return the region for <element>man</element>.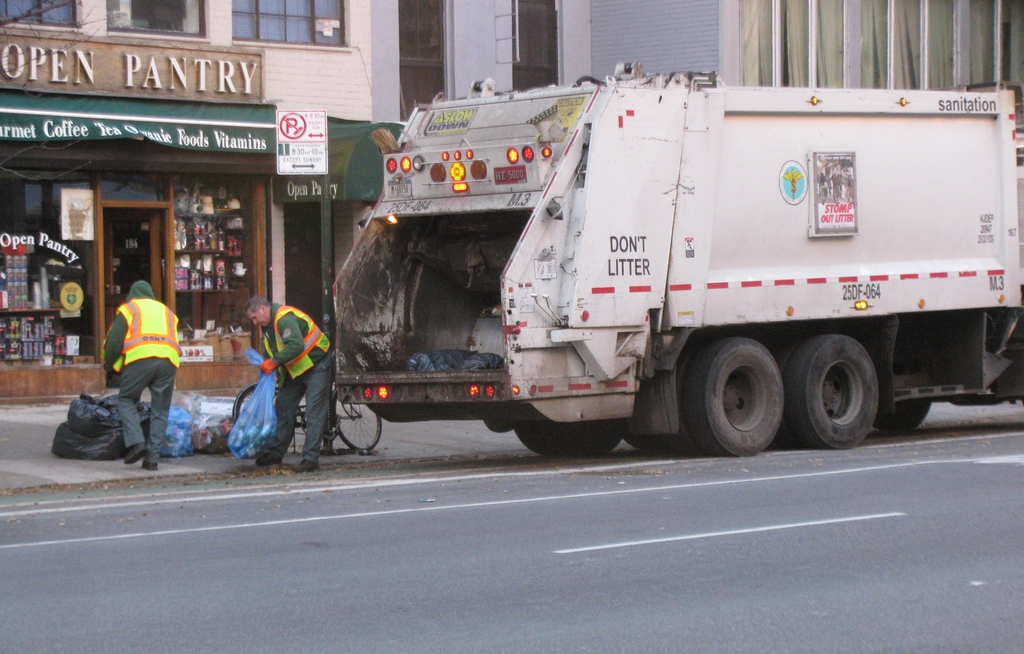
(94,283,177,465).
